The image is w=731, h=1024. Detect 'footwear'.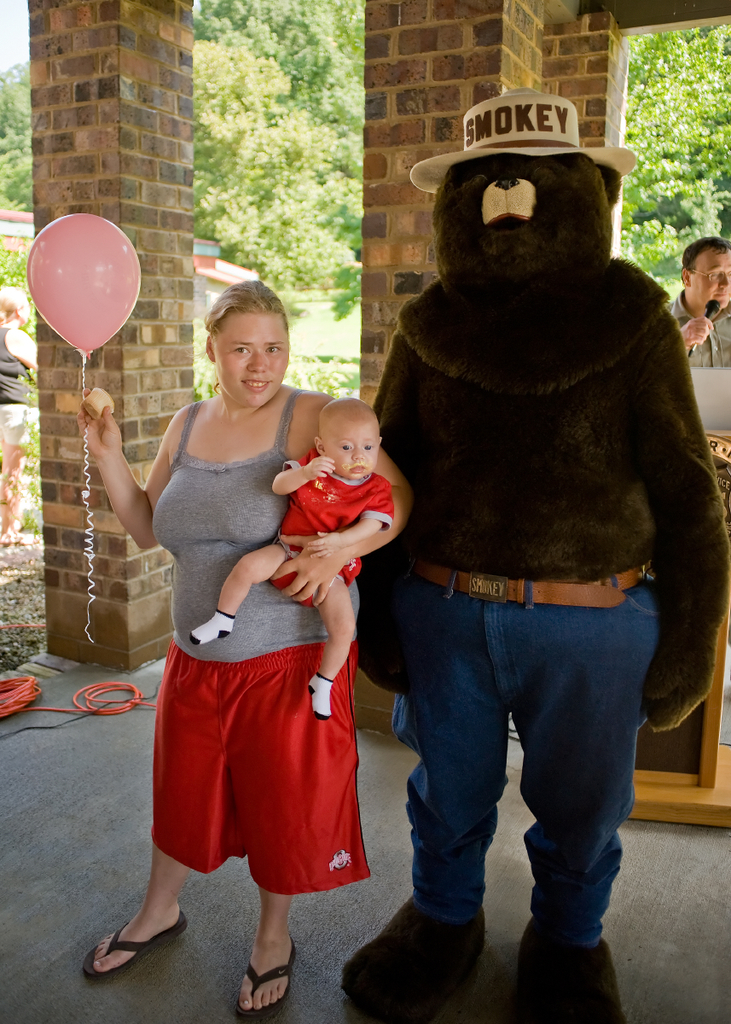
Detection: {"x1": 515, "y1": 923, "x2": 632, "y2": 1023}.
